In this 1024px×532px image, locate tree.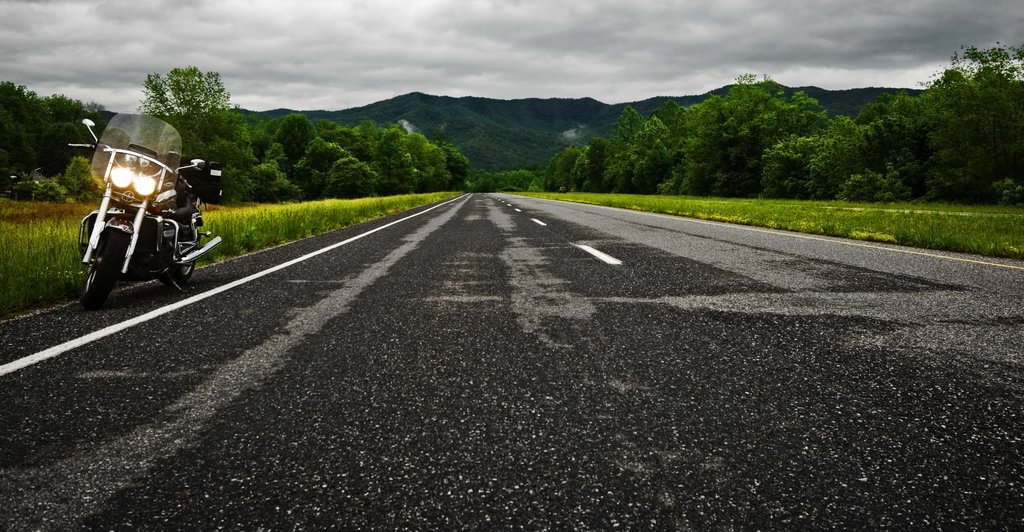
Bounding box: left=849, top=90, right=923, bottom=201.
